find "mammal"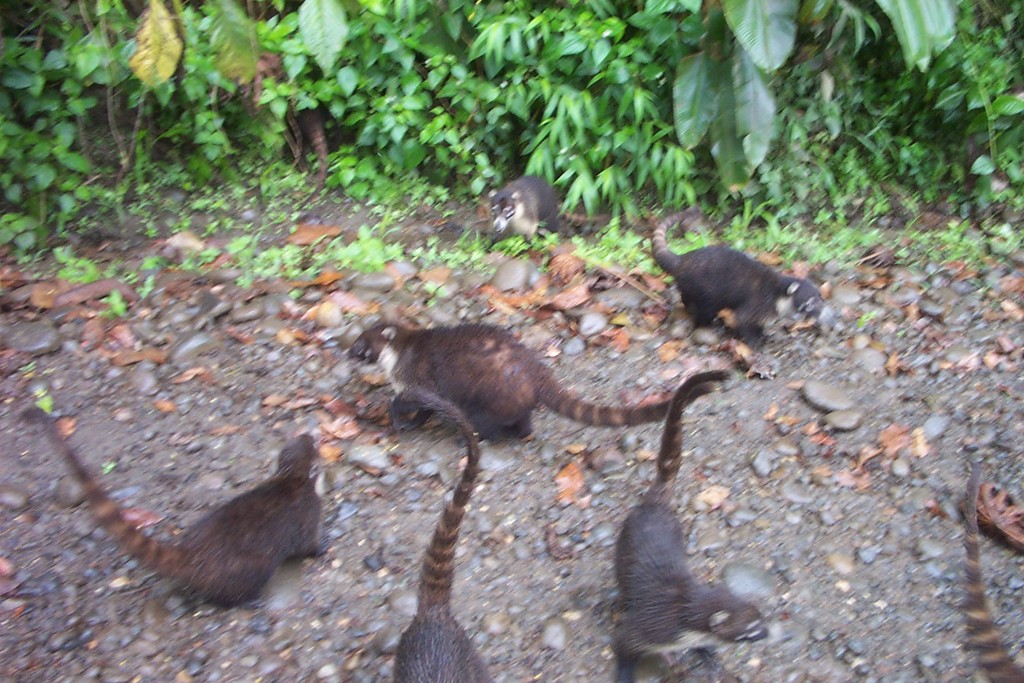
(x1=495, y1=165, x2=586, y2=245)
